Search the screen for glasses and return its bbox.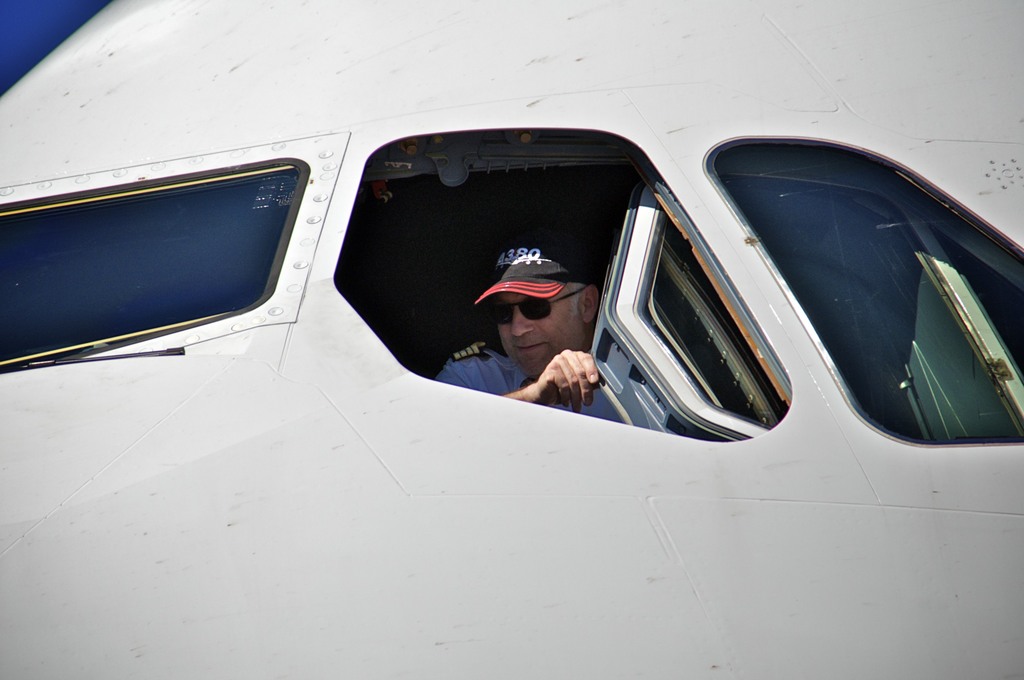
Found: 487 286 587 325.
